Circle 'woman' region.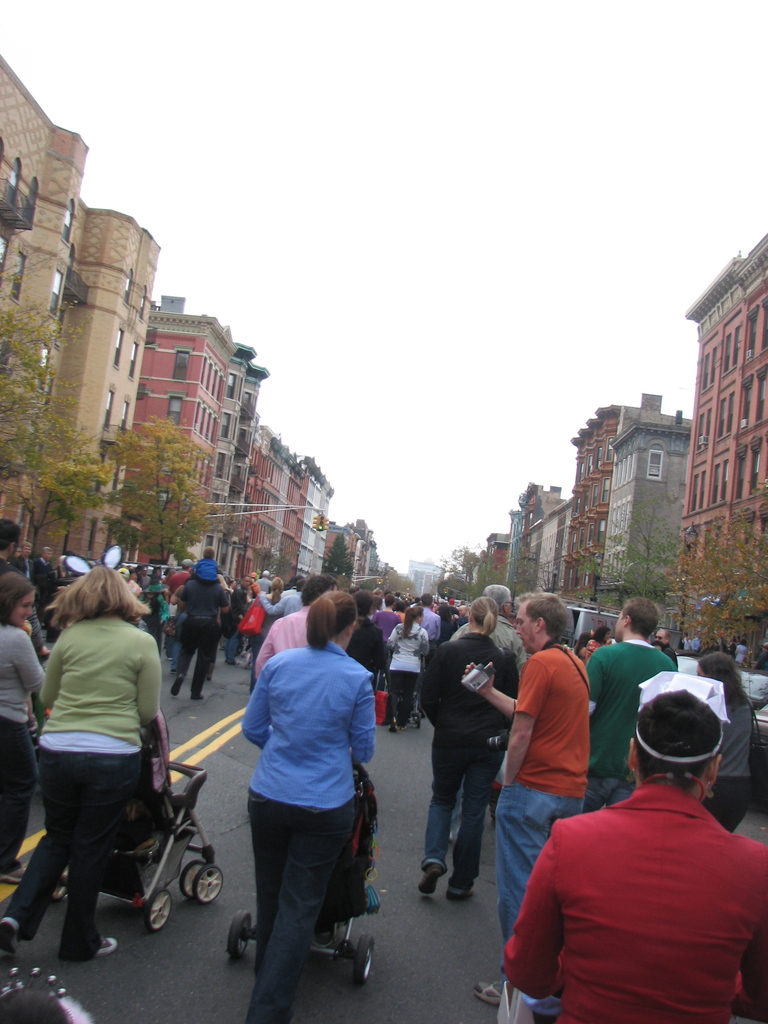
Region: region(583, 627, 612, 664).
